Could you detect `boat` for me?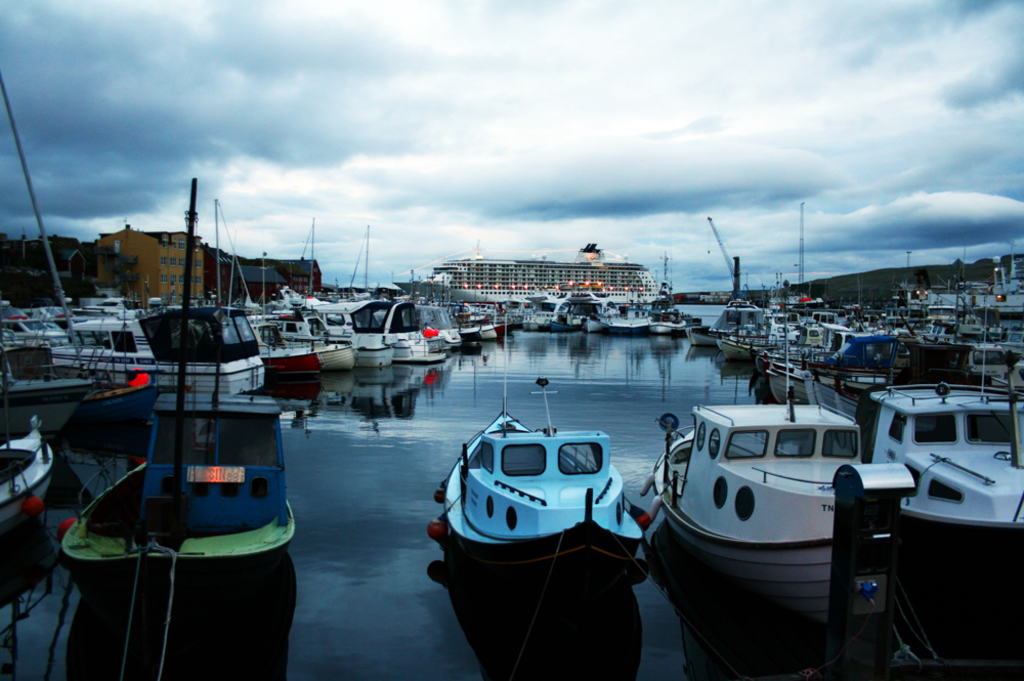
Detection result: l=34, t=178, r=313, b=591.
